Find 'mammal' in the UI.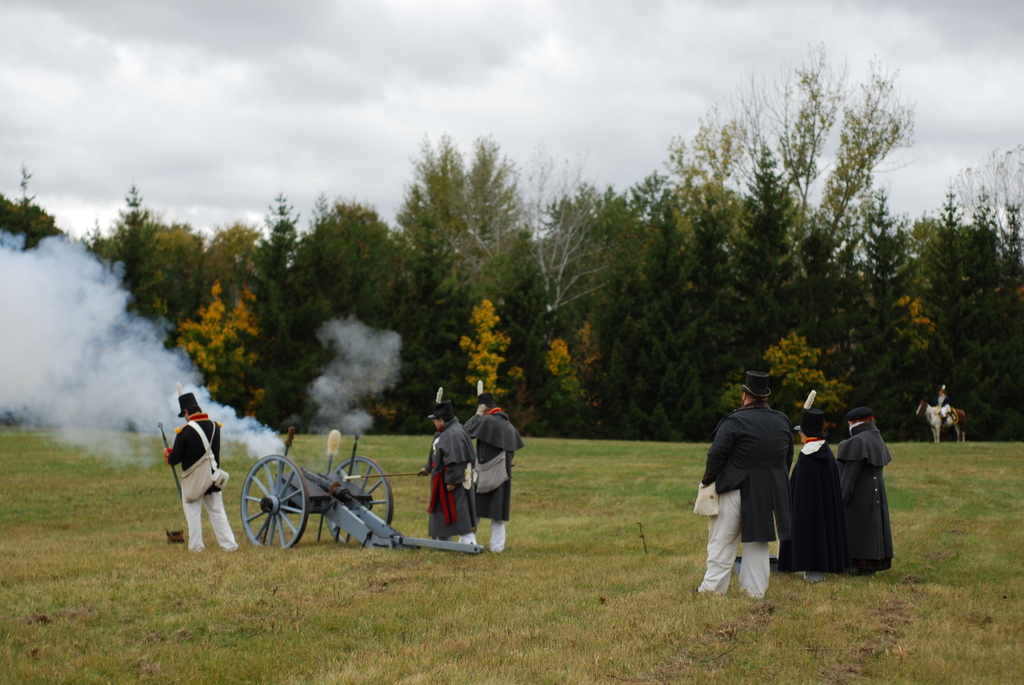
UI element at 840:404:900:577.
